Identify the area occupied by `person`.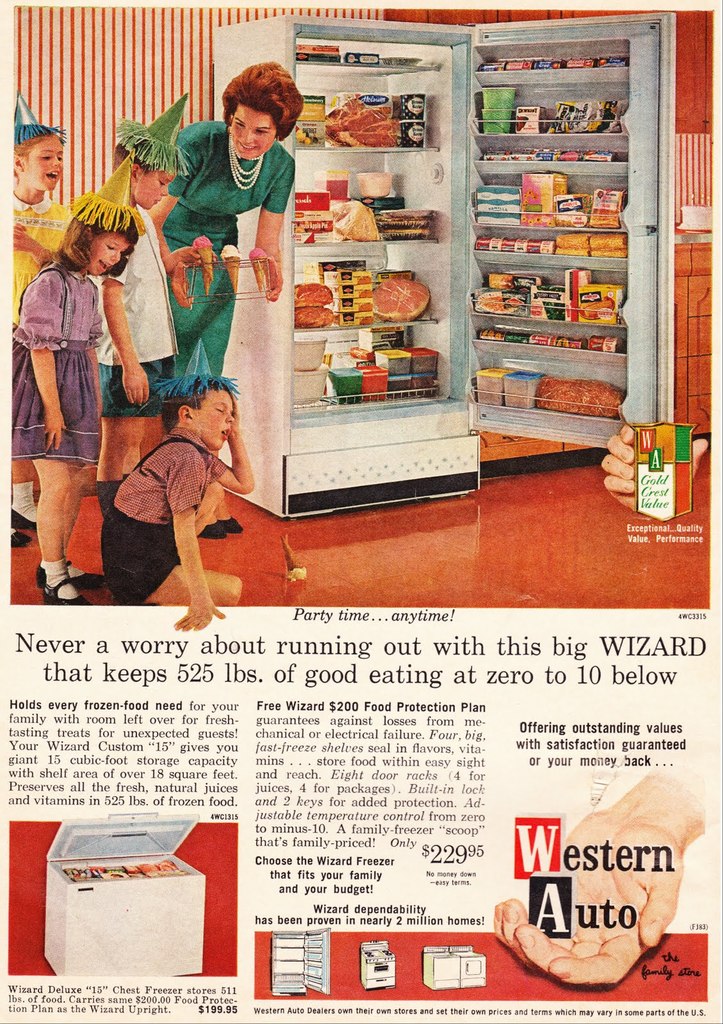
Area: [3,99,93,556].
